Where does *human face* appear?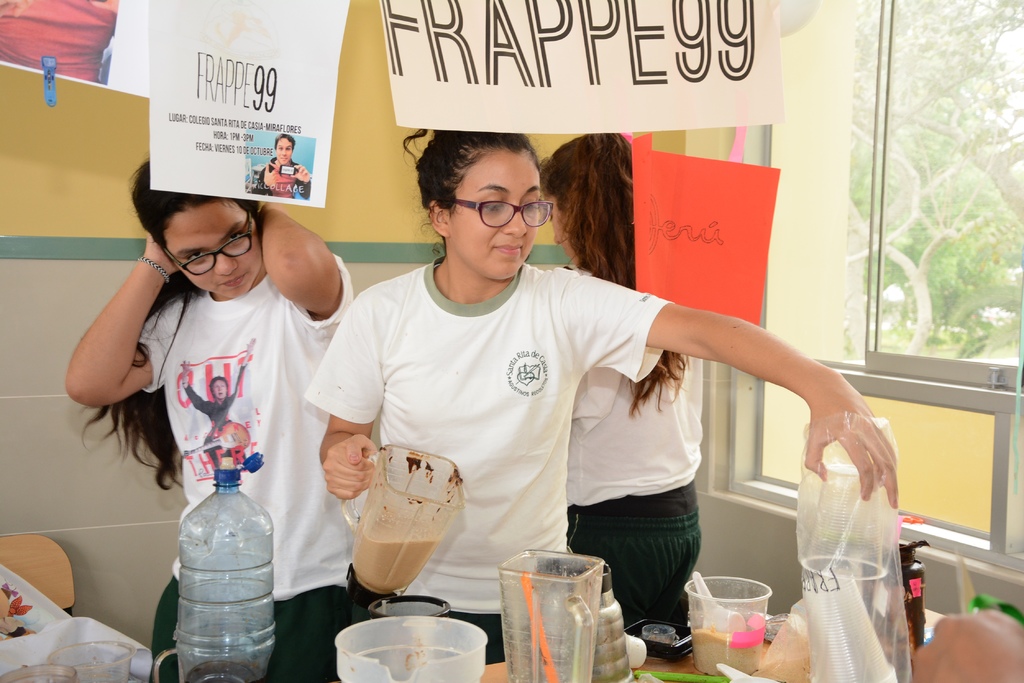
Appears at 275,137,291,163.
